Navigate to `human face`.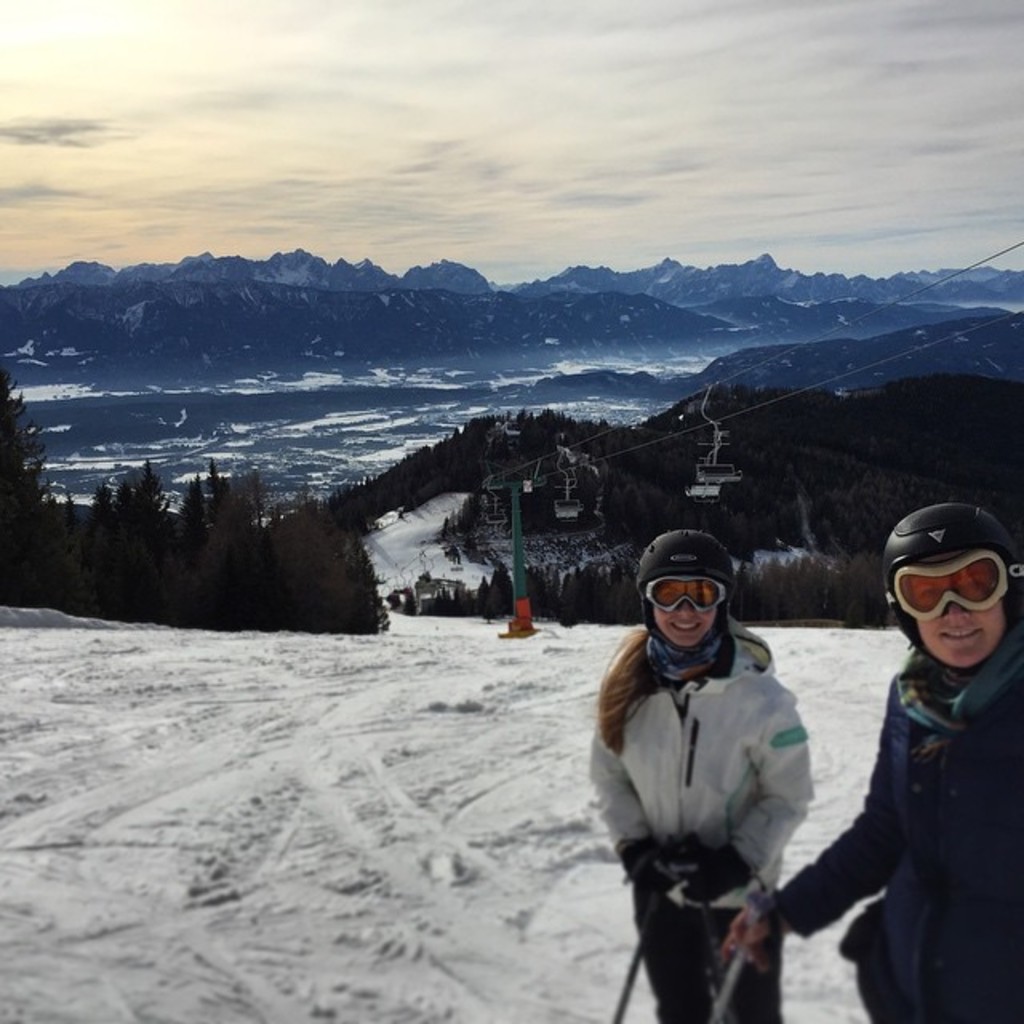
Navigation target: bbox=(902, 557, 1005, 666).
